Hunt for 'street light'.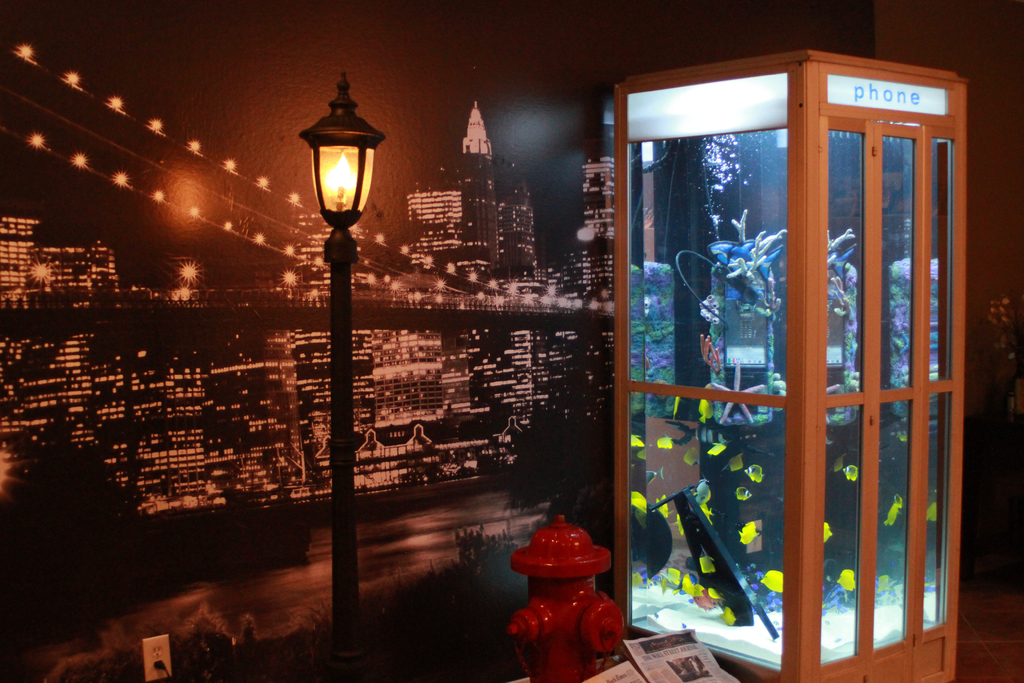
Hunted down at [297, 75, 390, 673].
